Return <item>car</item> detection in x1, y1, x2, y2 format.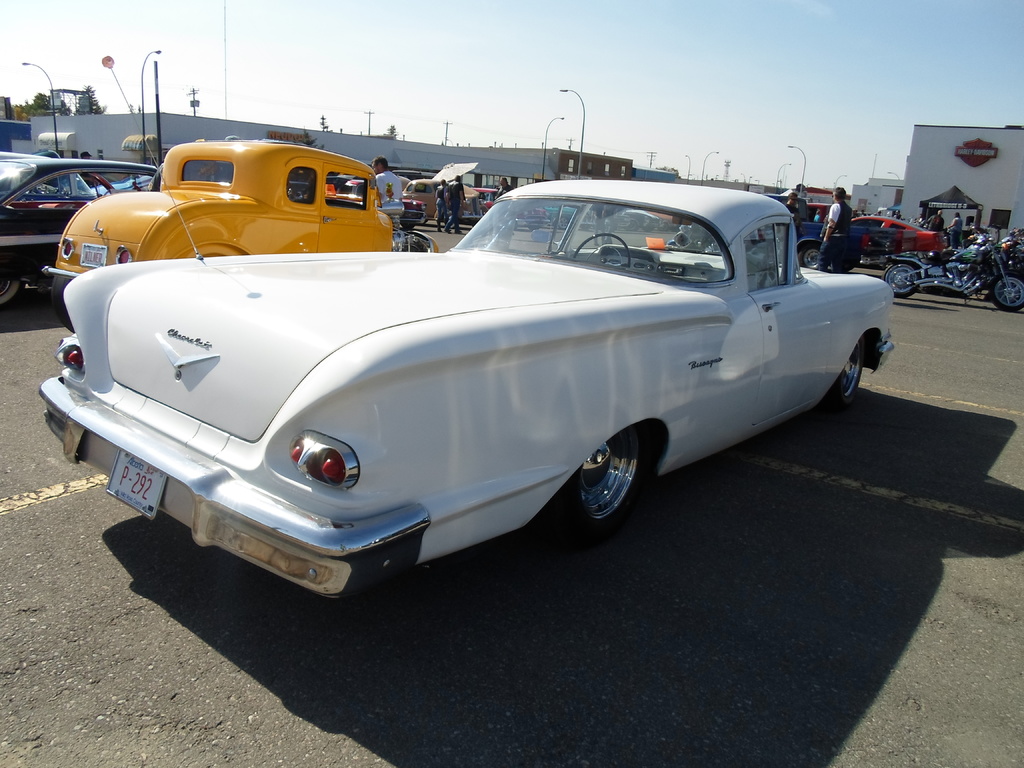
399, 172, 472, 220.
